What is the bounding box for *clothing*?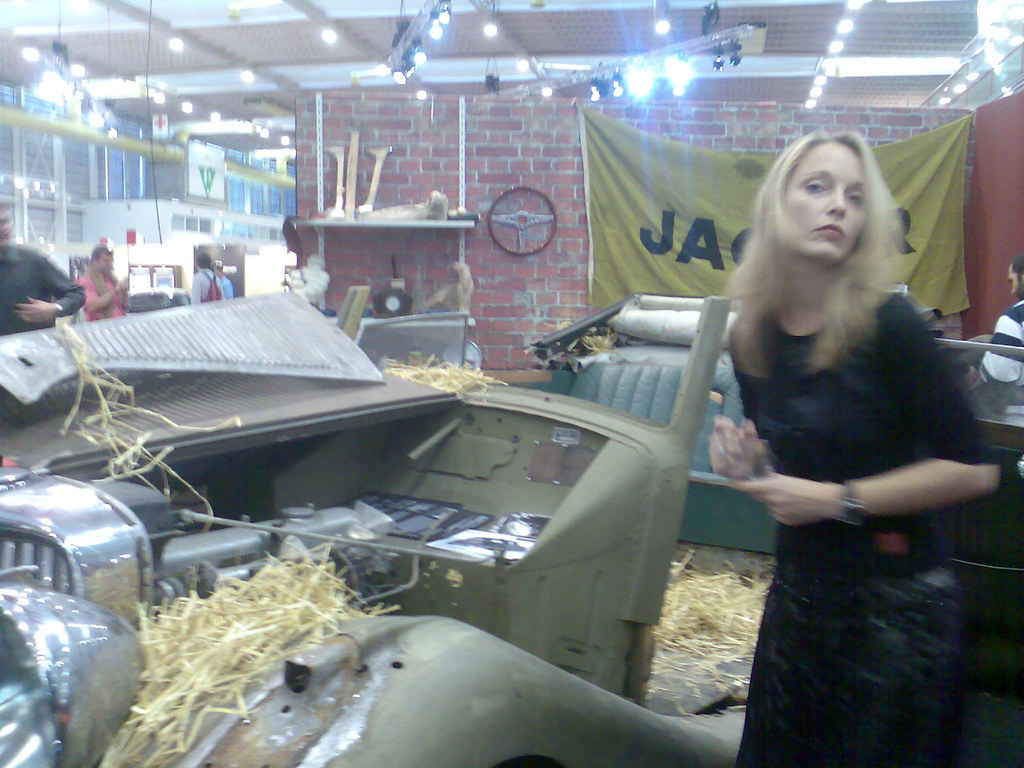
0 241 82 339.
